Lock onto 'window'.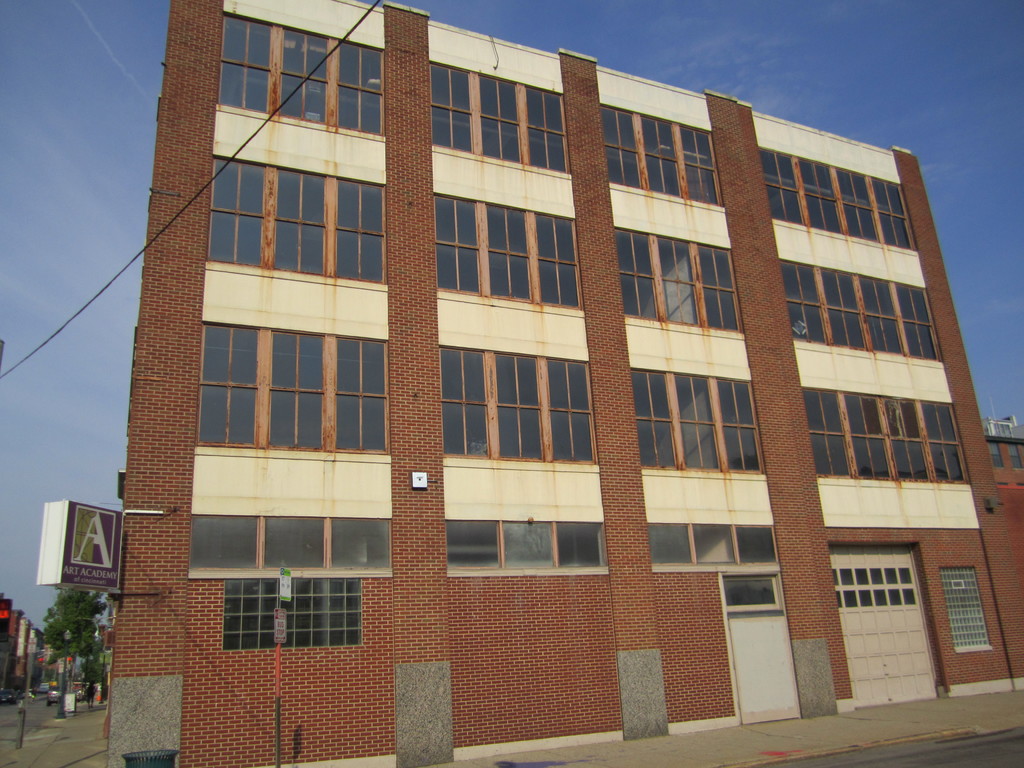
Locked: [x1=829, y1=566, x2=916, y2=609].
